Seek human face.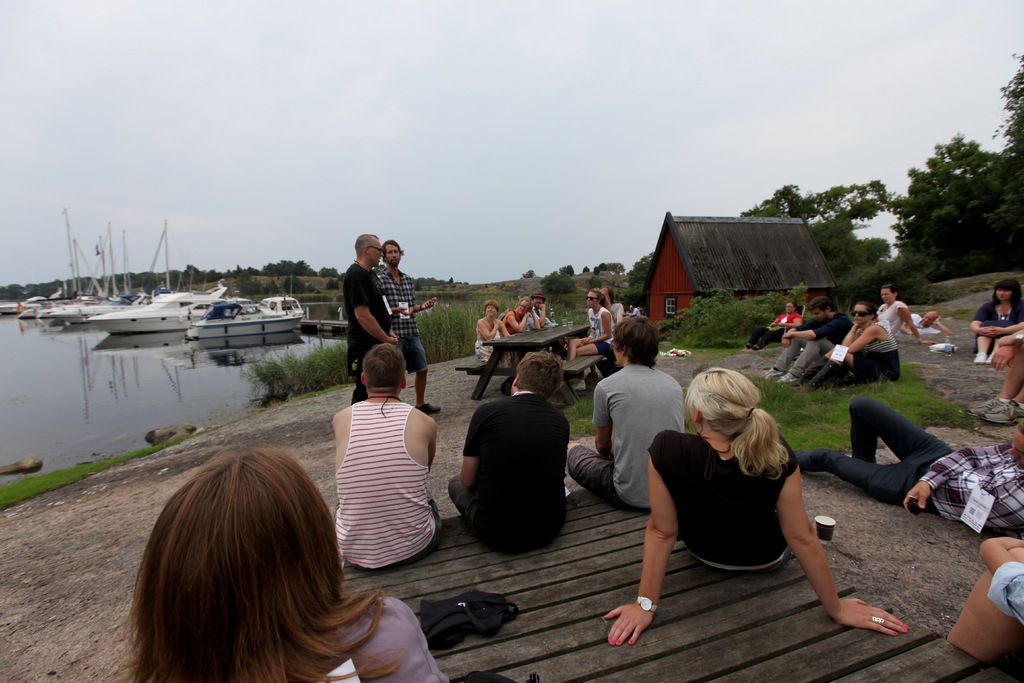
Rect(922, 311, 935, 329).
